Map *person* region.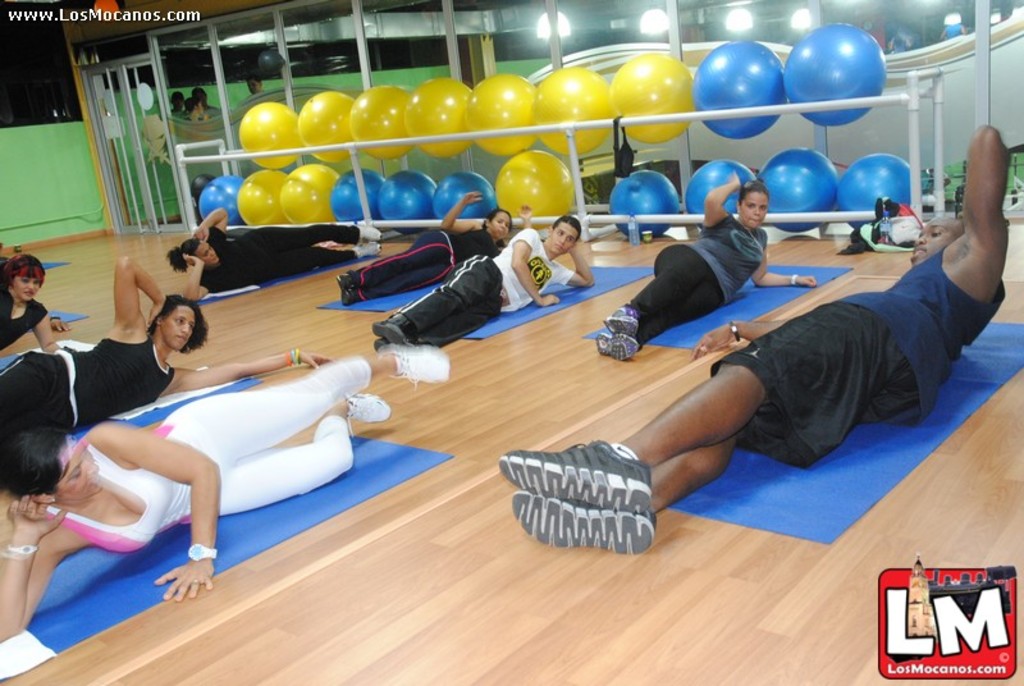
Mapped to box=[593, 179, 818, 361].
